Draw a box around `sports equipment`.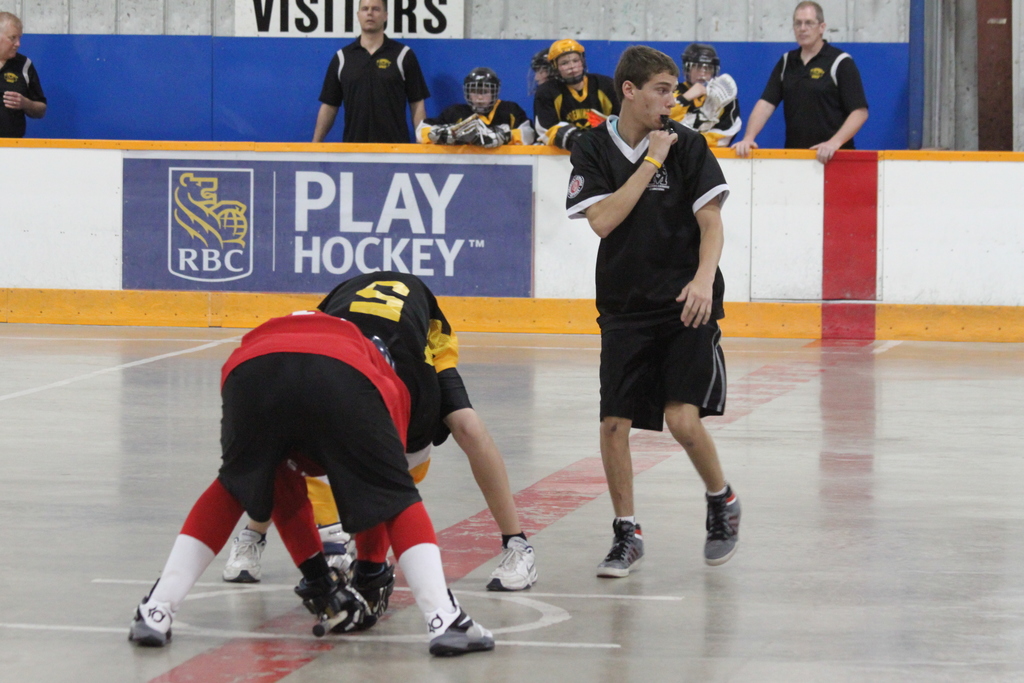
region(220, 530, 265, 580).
